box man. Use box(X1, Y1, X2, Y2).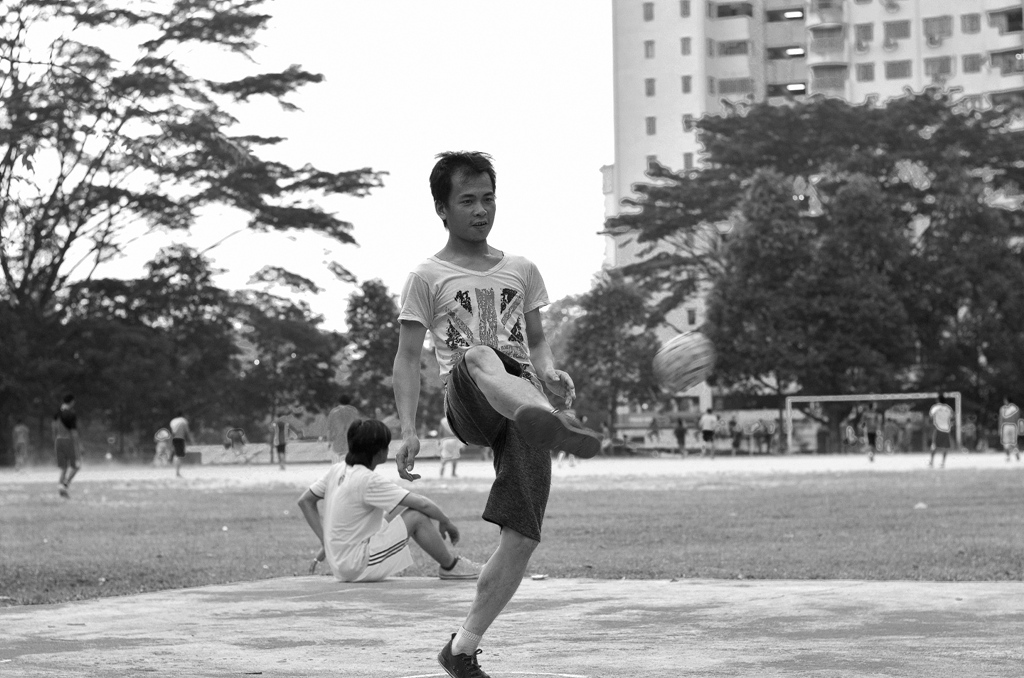
box(727, 413, 747, 440).
